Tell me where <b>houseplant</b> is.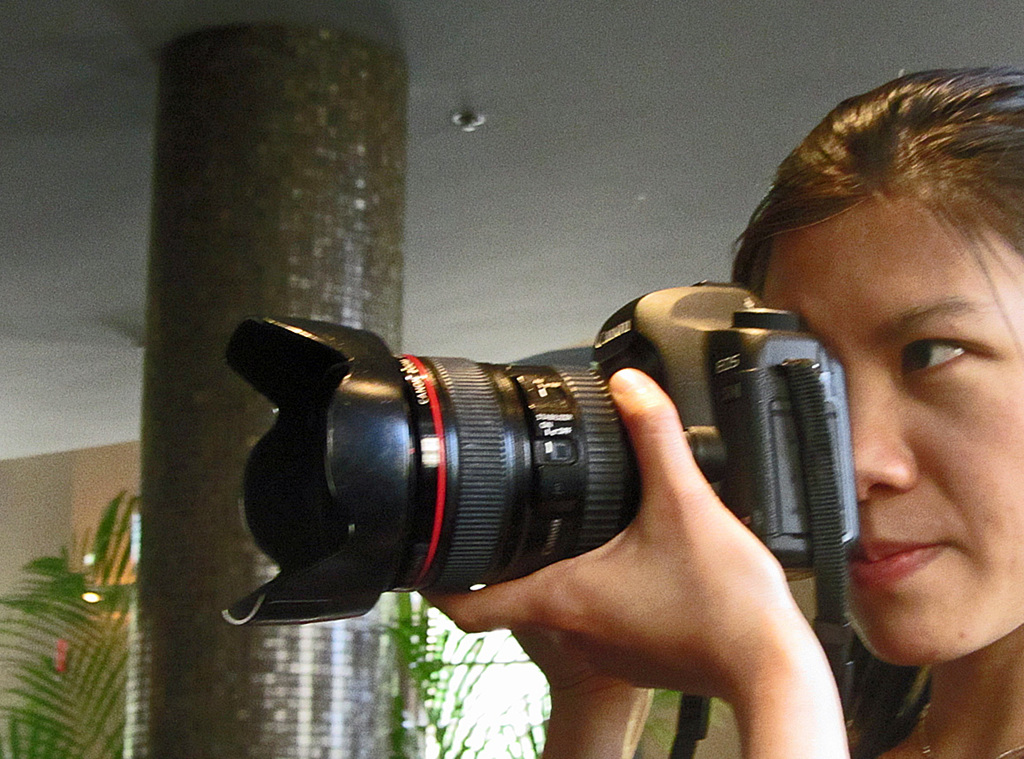
<b>houseplant</b> is at l=0, t=484, r=147, b=758.
